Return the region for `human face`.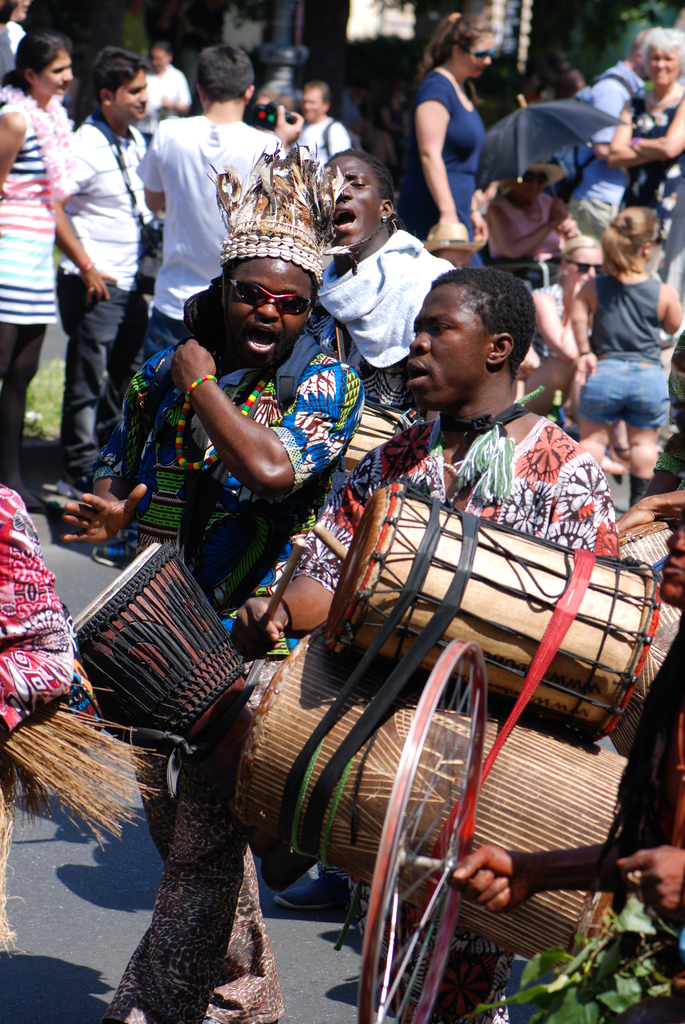
region(460, 29, 494, 66).
